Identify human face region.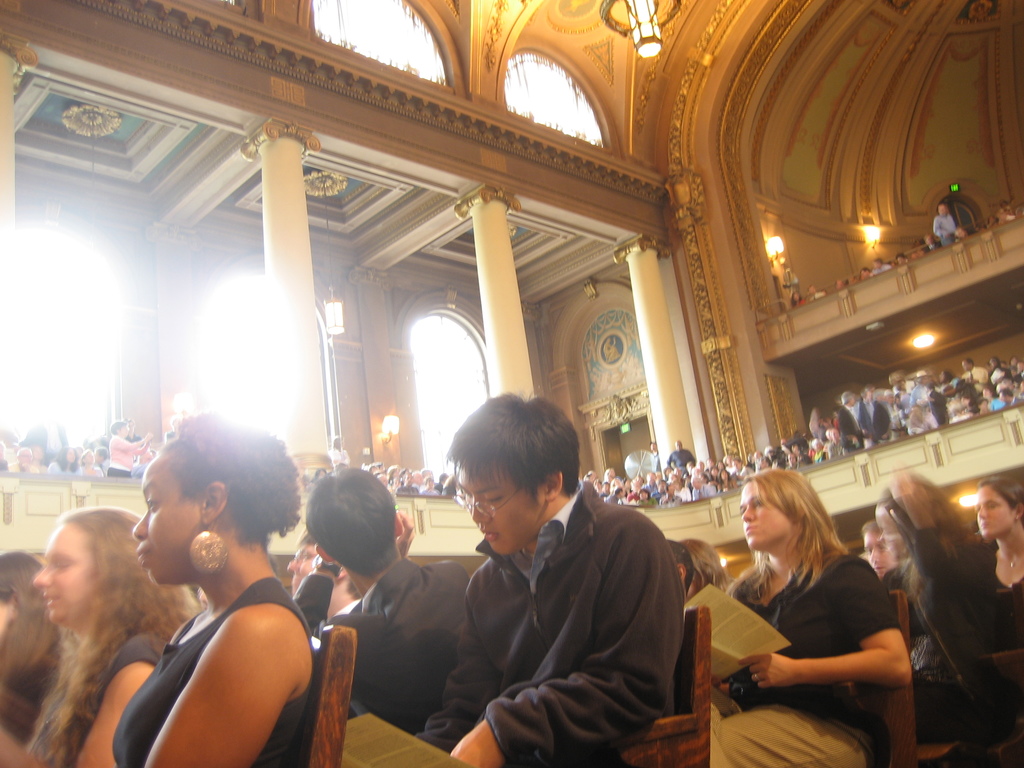
Region: <box>133,454,202,586</box>.
